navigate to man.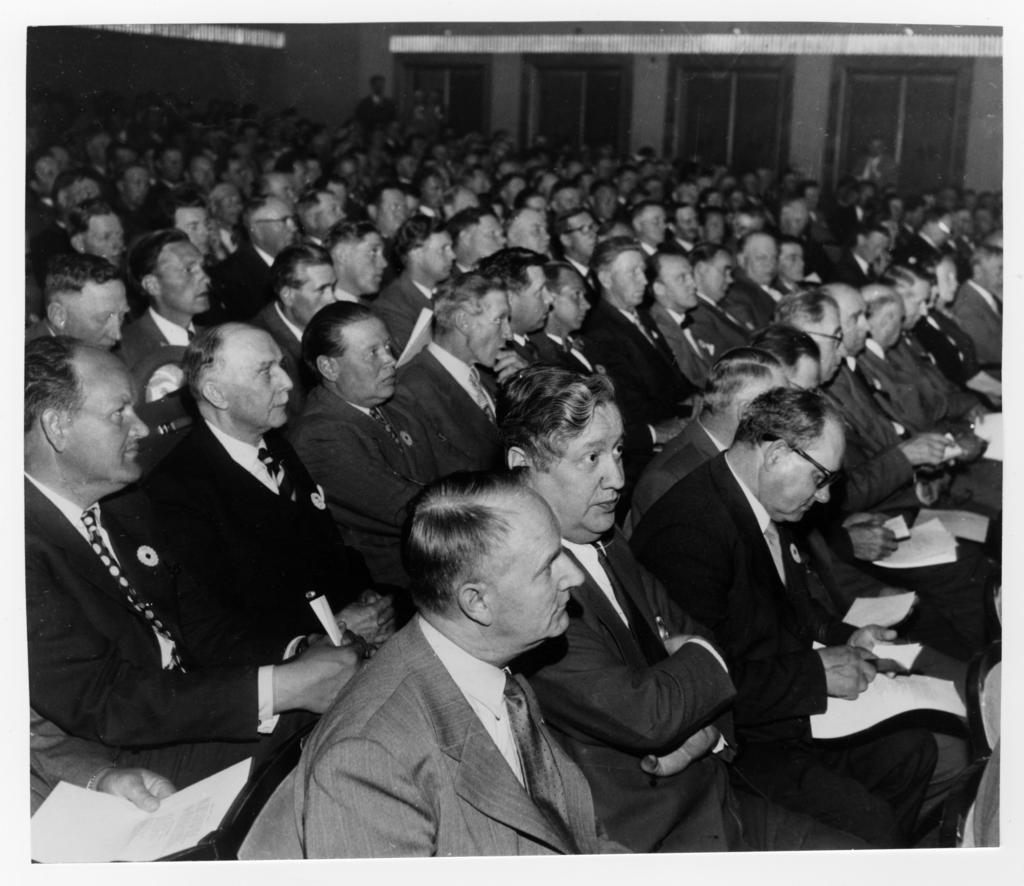
Navigation target: box=[670, 202, 705, 236].
